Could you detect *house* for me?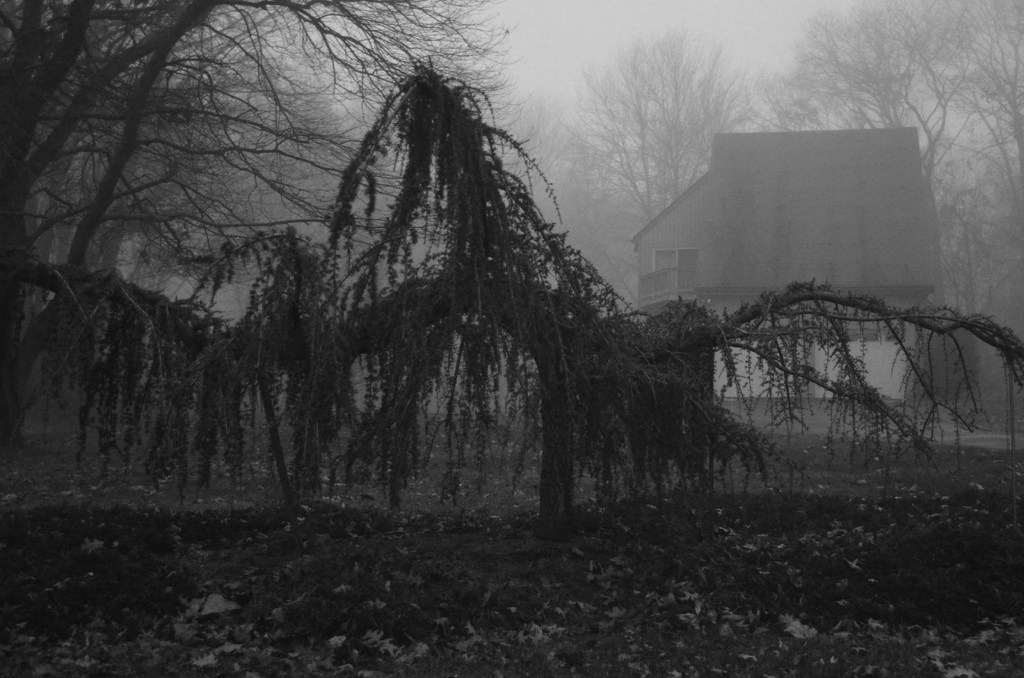
Detection result: bbox(624, 127, 938, 403).
